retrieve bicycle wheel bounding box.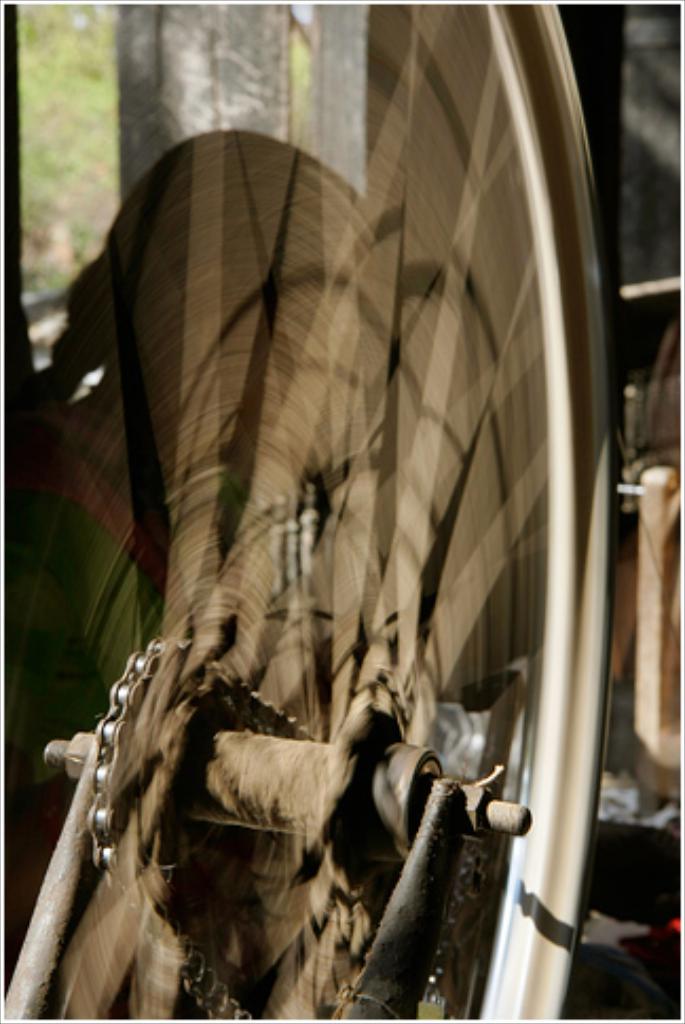
Bounding box: 0:0:622:1020.
